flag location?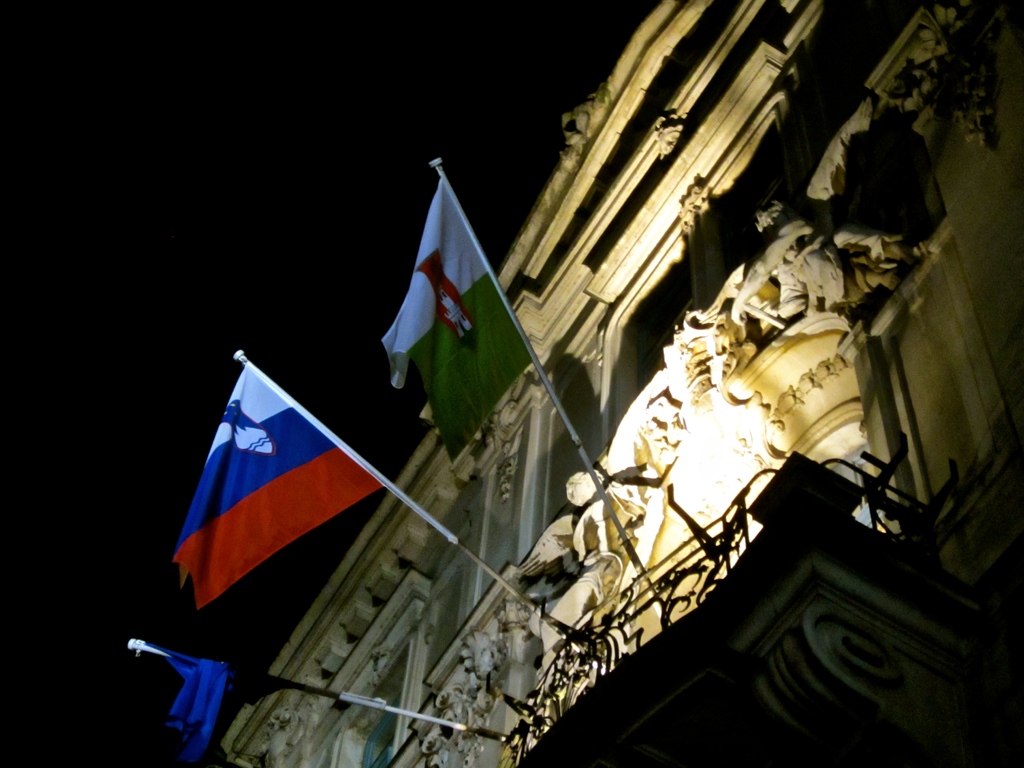
(380, 174, 532, 467)
